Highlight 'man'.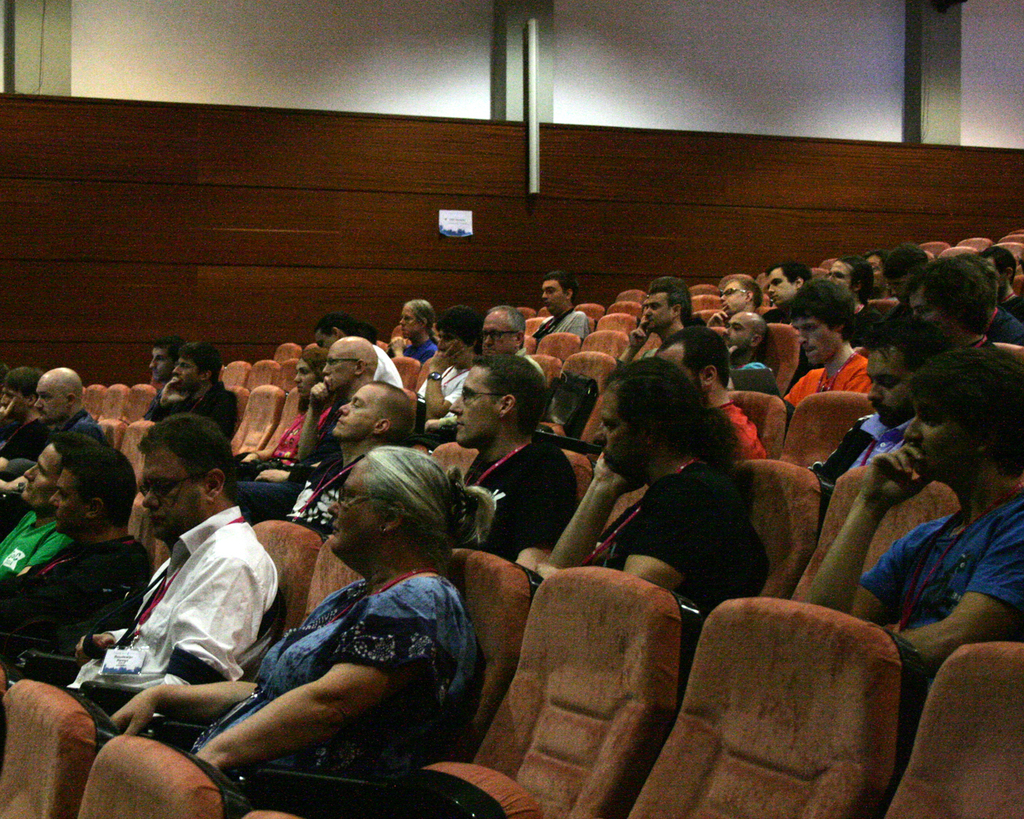
Highlighted region: (280,375,420,537).
